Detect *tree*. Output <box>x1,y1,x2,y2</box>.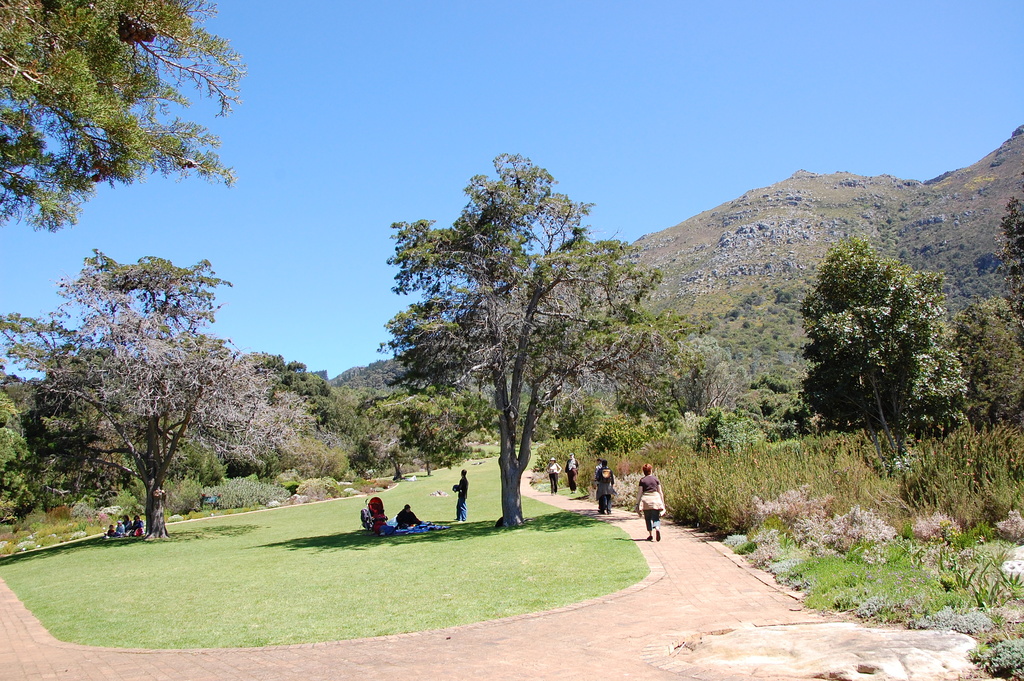
<box>795,217,966,468</box>.
